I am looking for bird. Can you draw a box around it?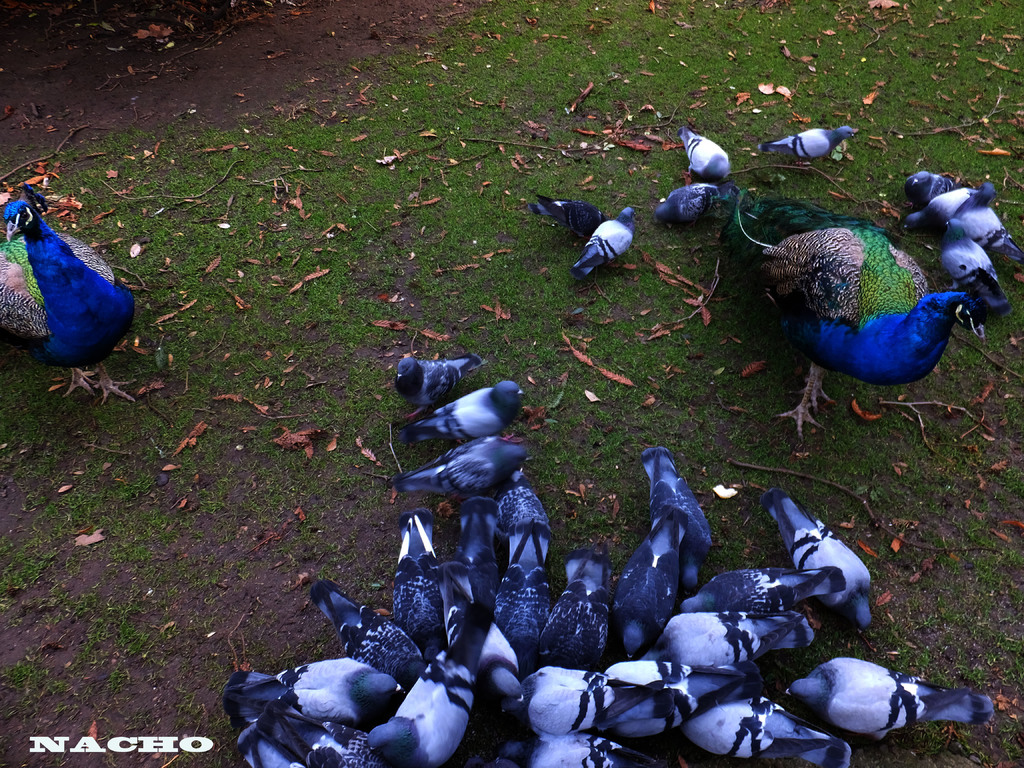
Sure, the bounding box is <bbox>636, 447, 726, 595</bbox>.
